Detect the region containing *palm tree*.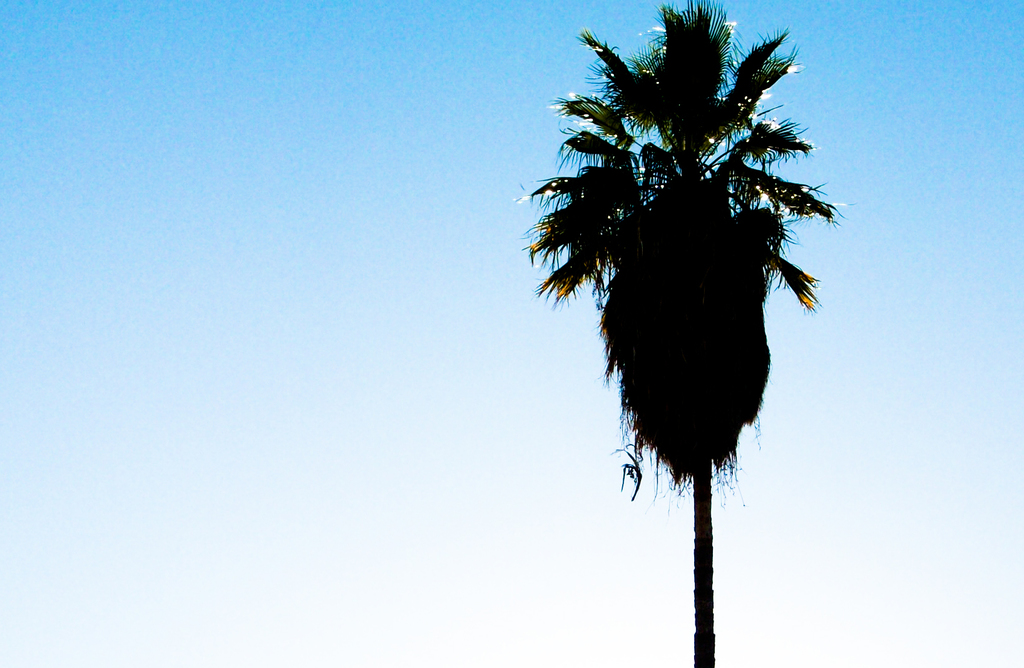
505, 0, 849, 667.
